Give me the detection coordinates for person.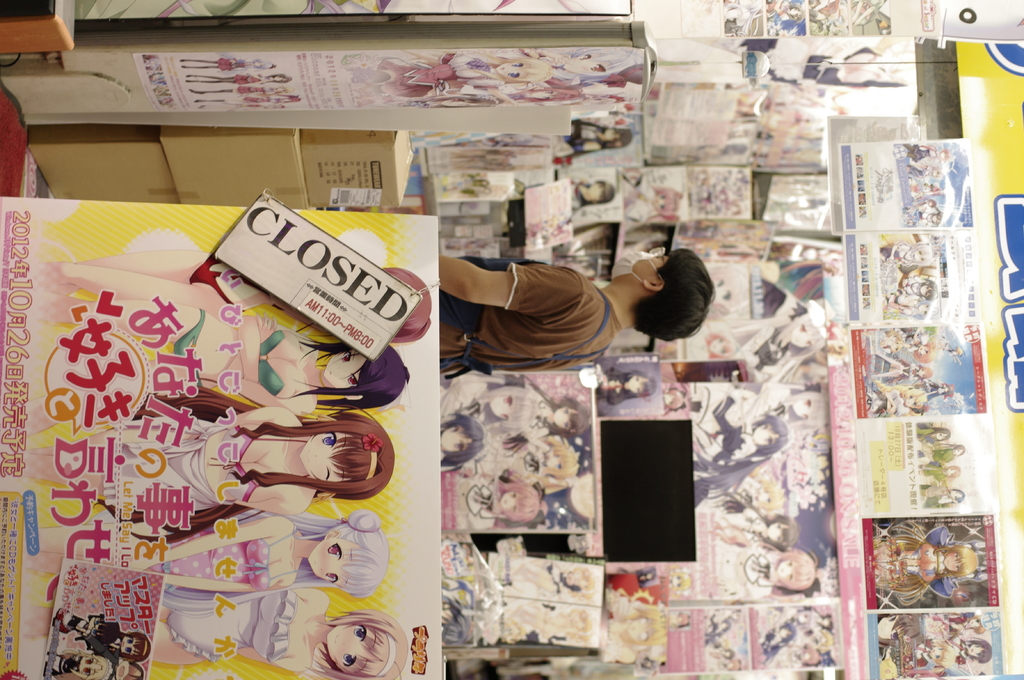
<bbox>698, 390, 791, 505</bbox>.
